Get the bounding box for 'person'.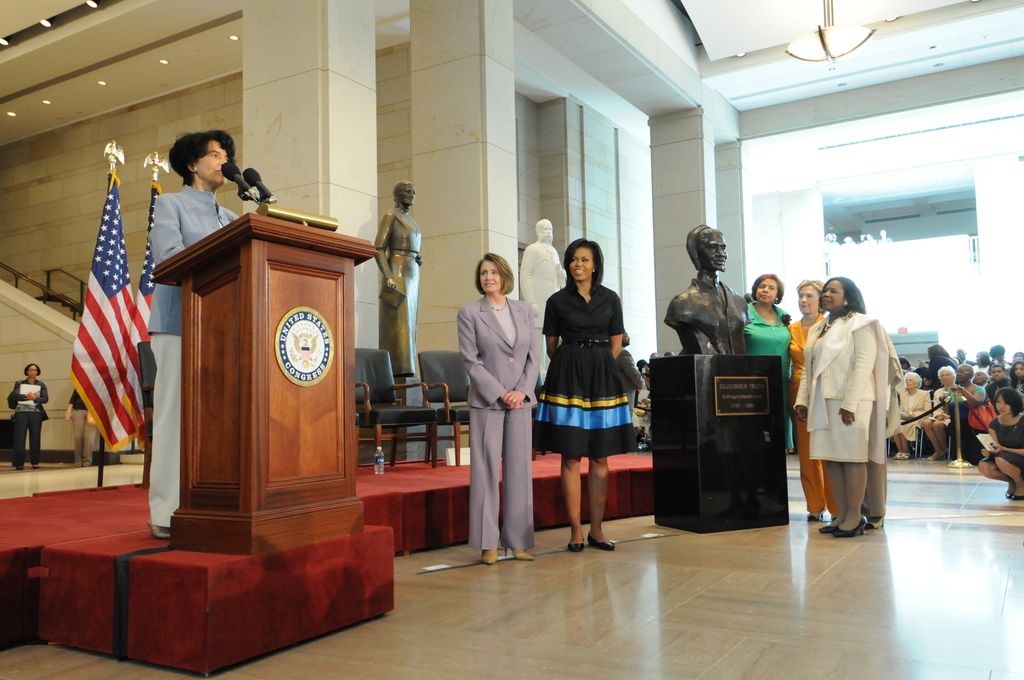
<bbox>741, 273, 791, 447</bbox>.
